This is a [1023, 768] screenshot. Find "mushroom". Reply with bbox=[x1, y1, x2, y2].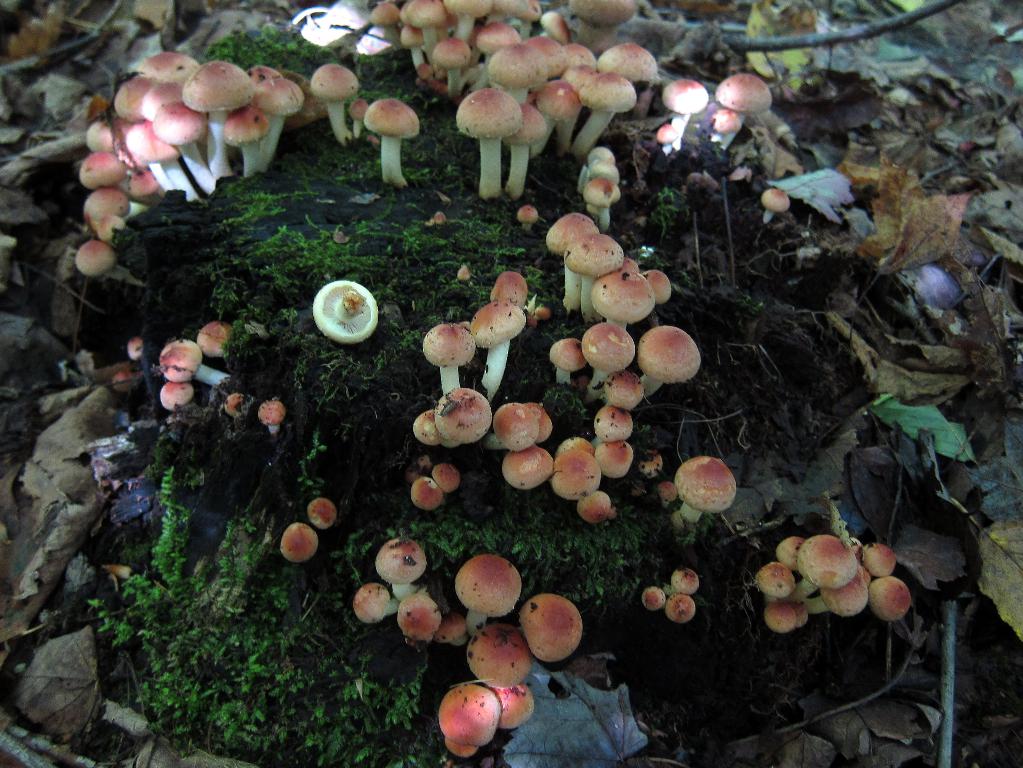
bbox=[308, 498, 339, 529].
